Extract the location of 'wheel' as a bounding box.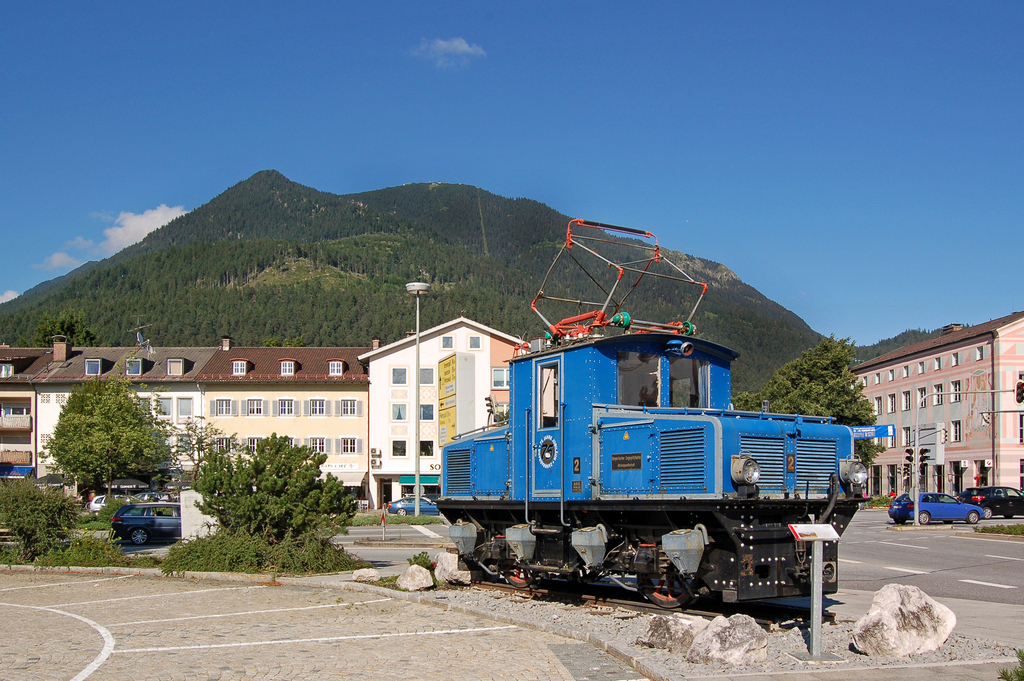
<box>495,557,537,589</box>.
